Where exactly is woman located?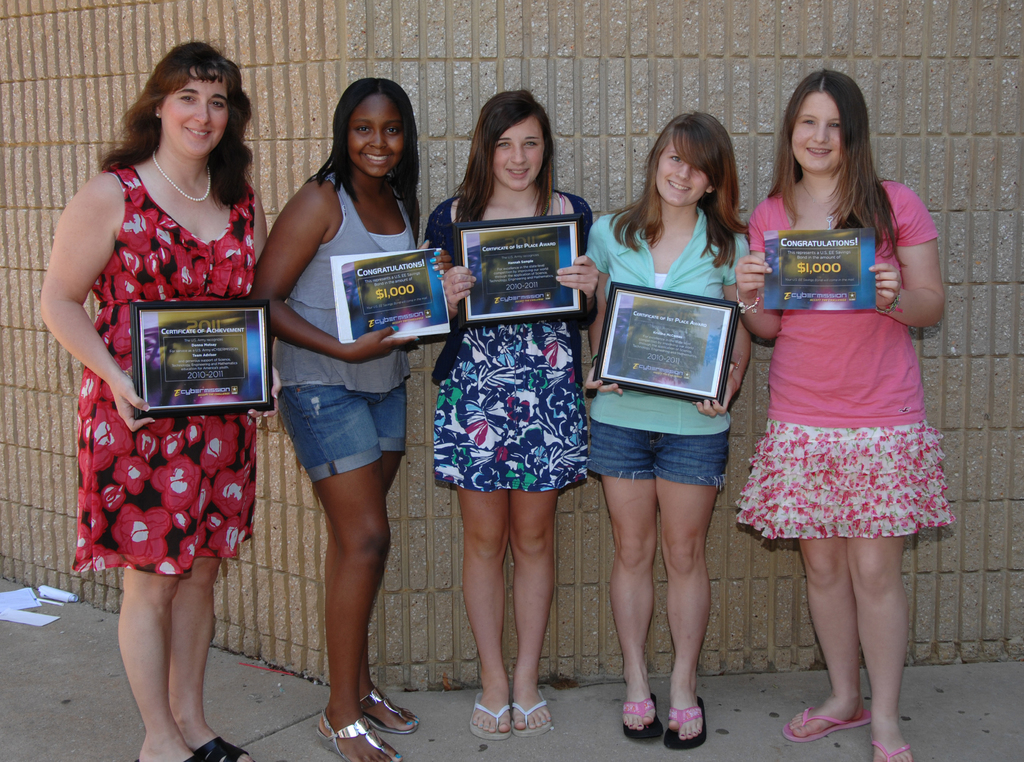
Its bounding box is (x1=732, y1=68, x2=953, y2=761).
